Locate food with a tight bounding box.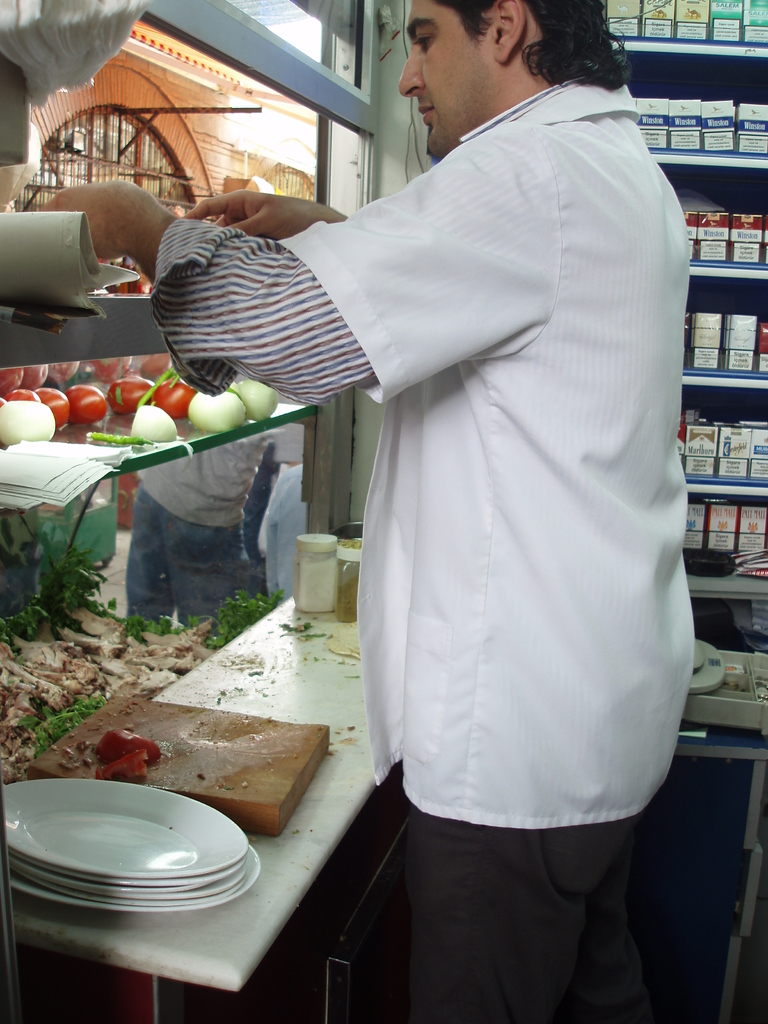
bbox=(225, 380, 240, 397).
